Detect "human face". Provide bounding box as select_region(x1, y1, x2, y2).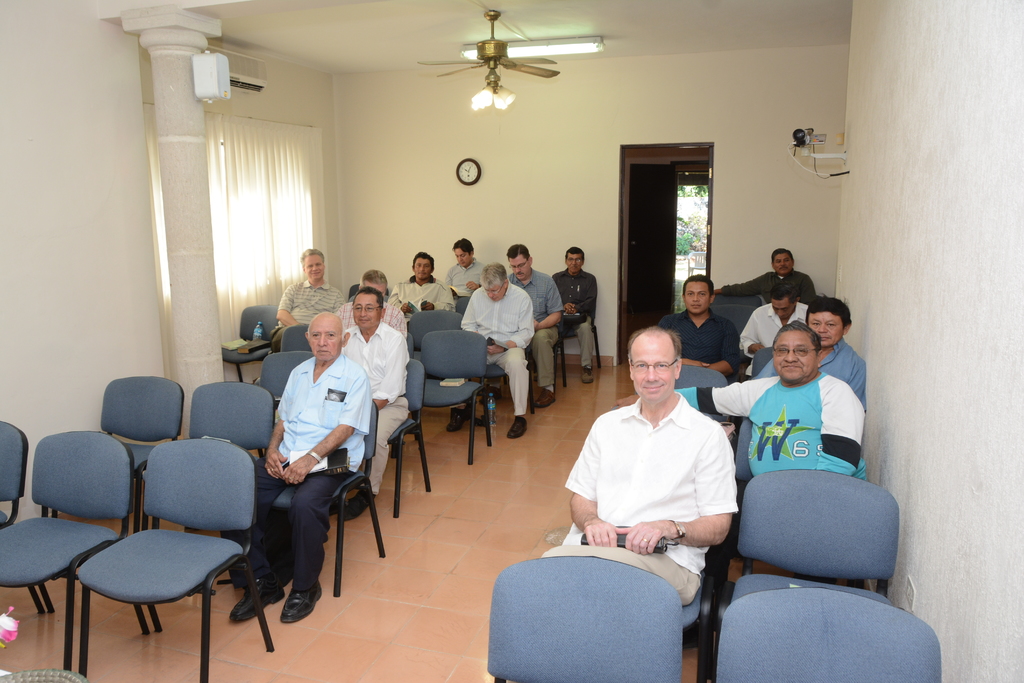
select_region(414, 259, 431, 279).
